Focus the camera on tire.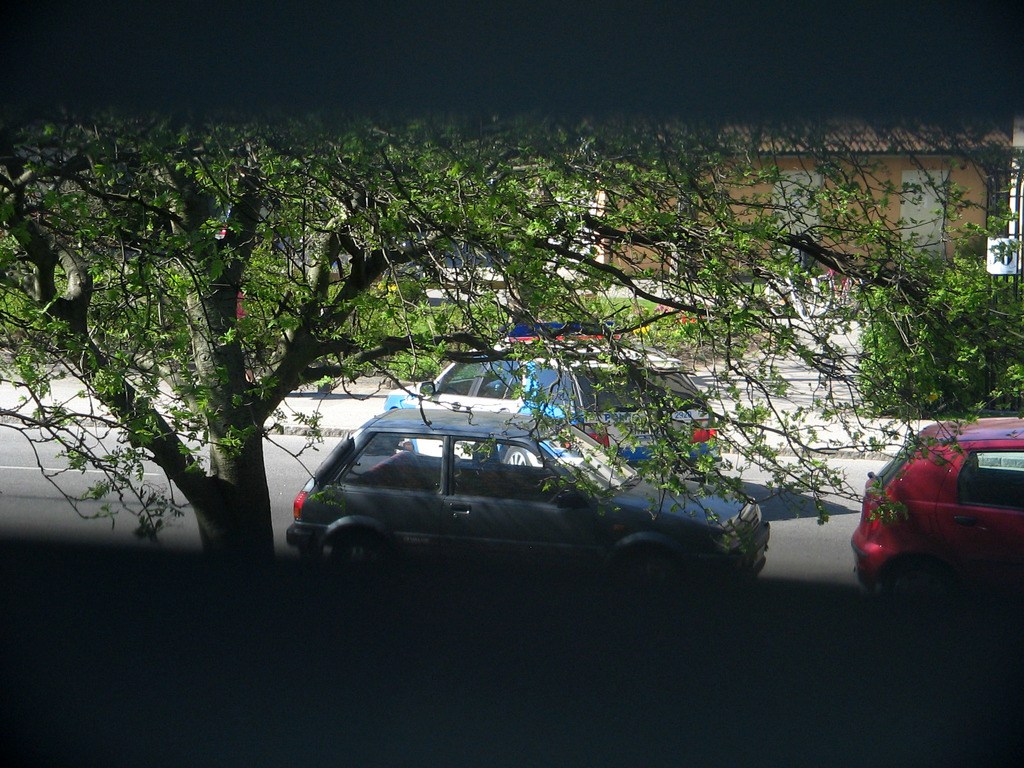
Focus region: left=622, top=556, right=678, bottom=579.
